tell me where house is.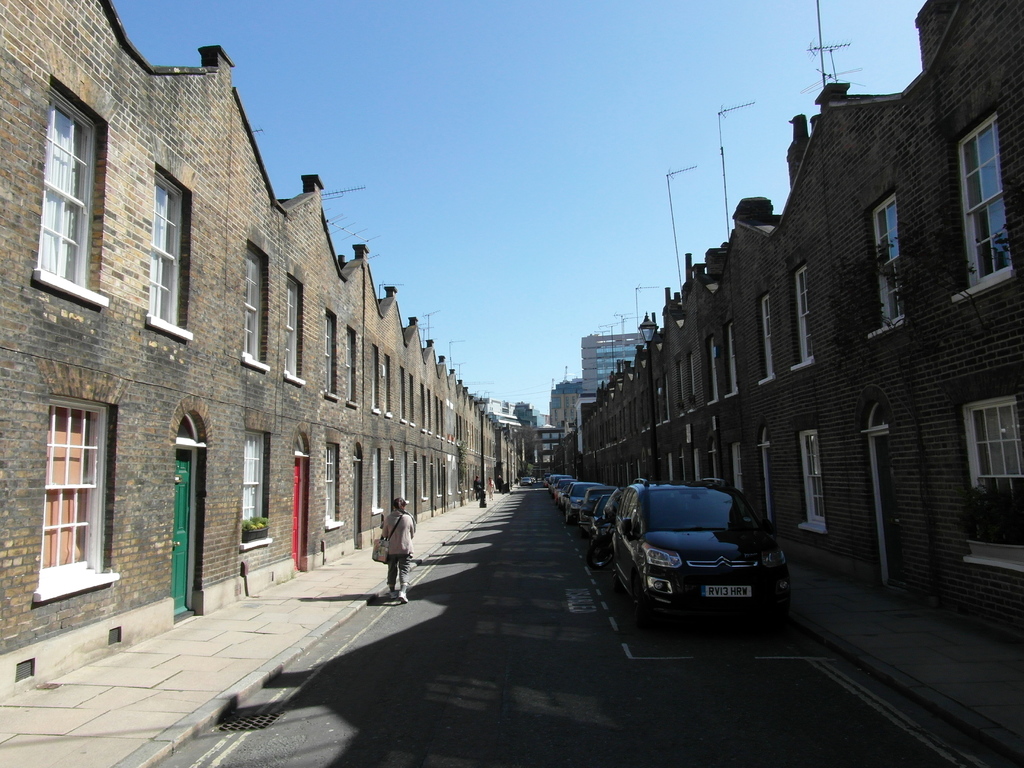
house is at 0 4 536 676.
